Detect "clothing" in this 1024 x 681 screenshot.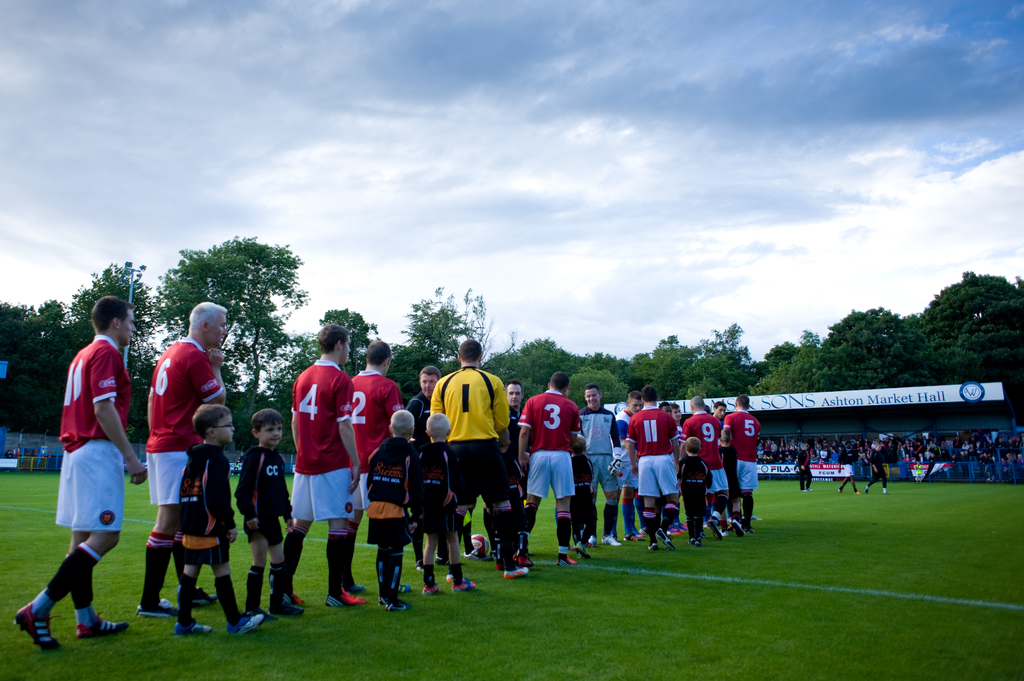
Detection: left=401, top=440, right=455, bottom=545.
